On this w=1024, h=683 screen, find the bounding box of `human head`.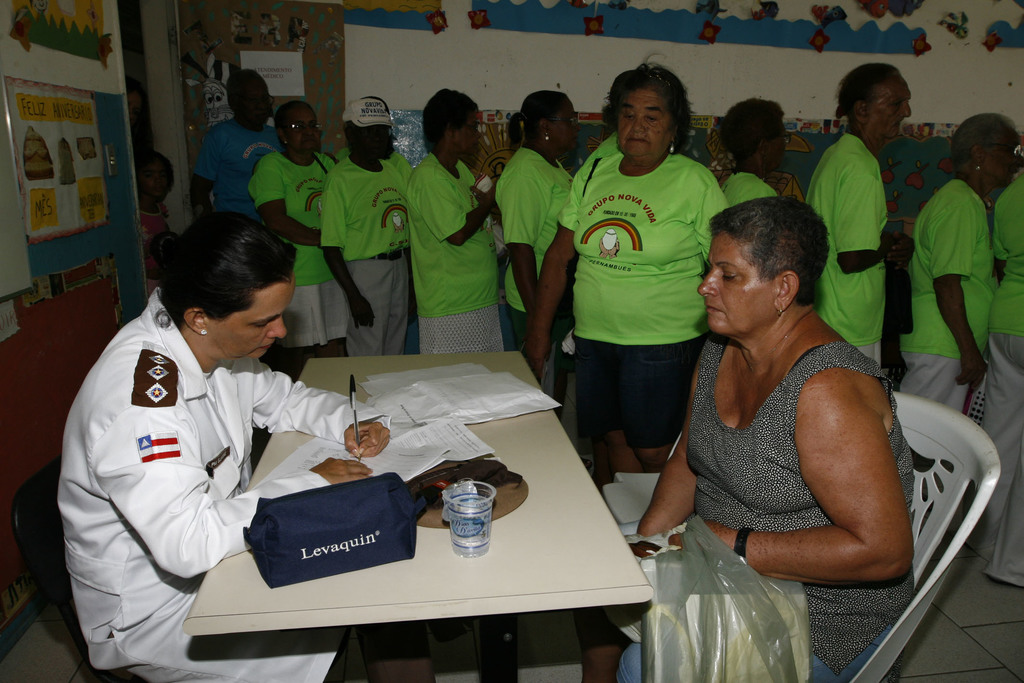
Bounding box: BBox(152, 212, 300, 362).
